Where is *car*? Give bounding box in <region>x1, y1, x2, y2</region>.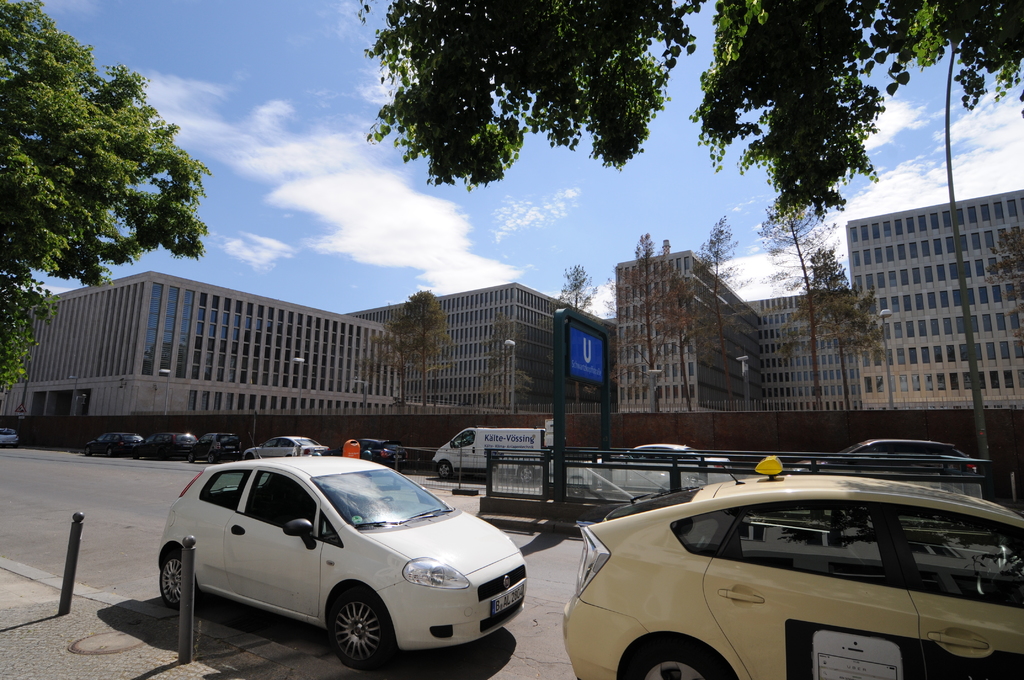
<region>614, 439, 729, 468</region>.
